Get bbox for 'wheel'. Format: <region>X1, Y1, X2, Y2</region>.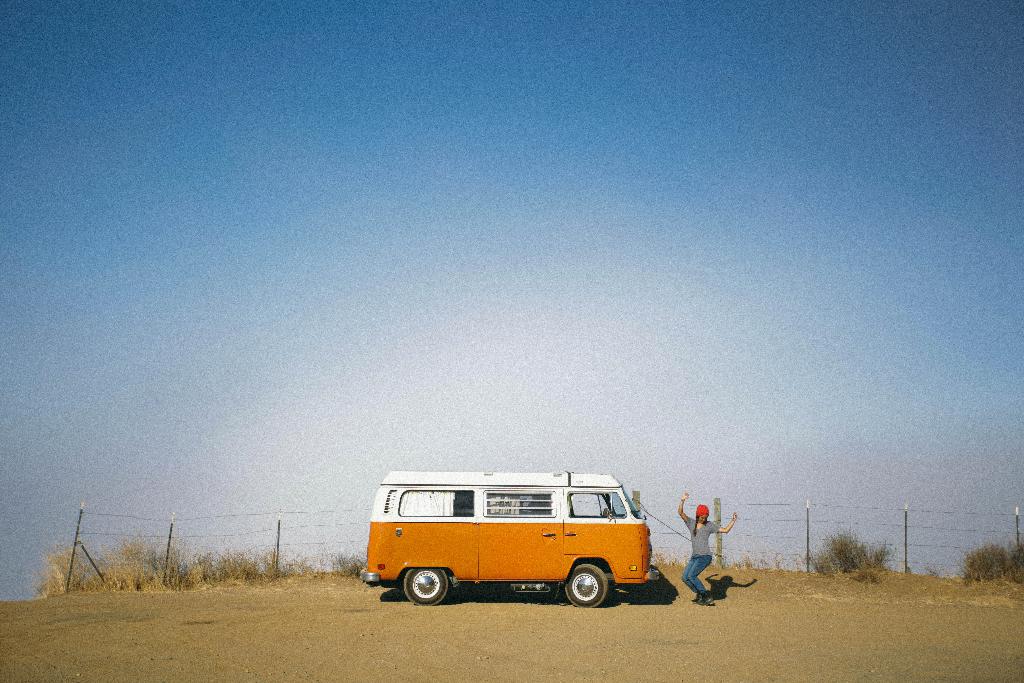
<region>560, 564, 615, 608</region>.
